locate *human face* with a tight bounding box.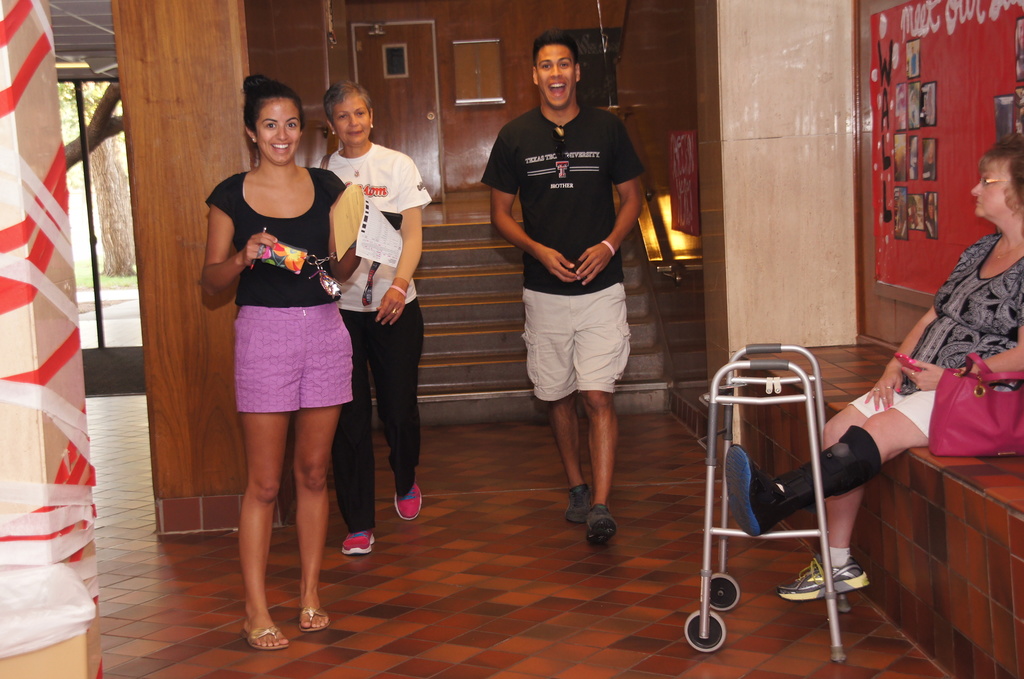
box=[252, 97, 303, 165].
